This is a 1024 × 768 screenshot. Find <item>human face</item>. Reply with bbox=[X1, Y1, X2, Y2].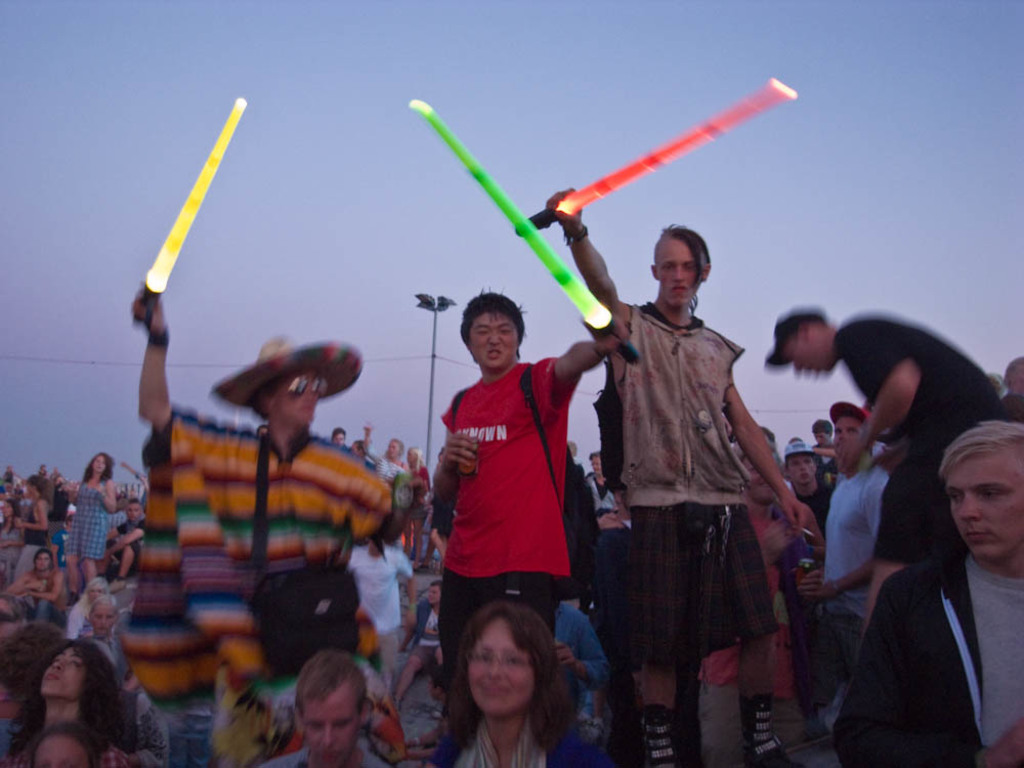
bbox=[91, 456, 105, 474].
